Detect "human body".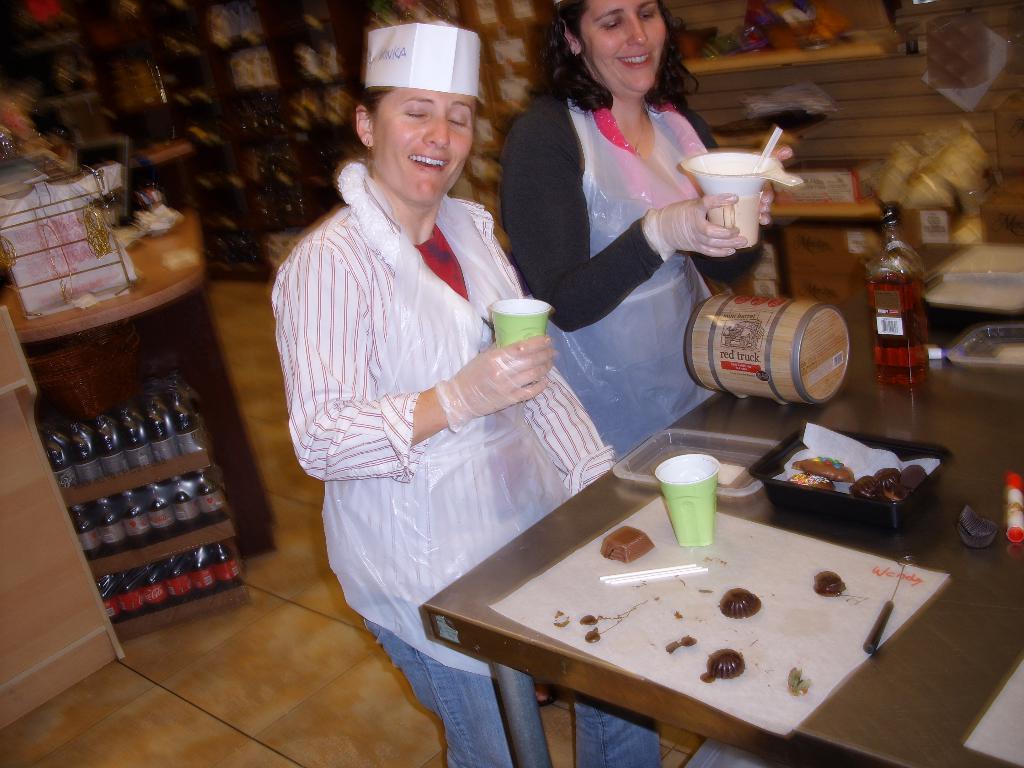
Detected at 271 177 662 767.
